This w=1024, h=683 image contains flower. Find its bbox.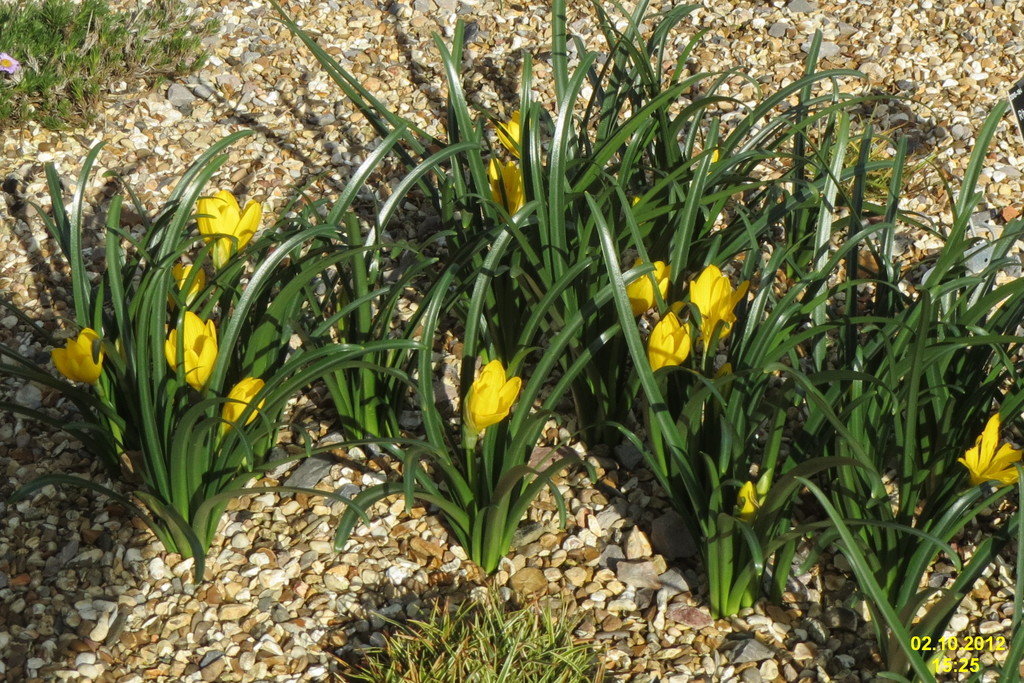
bbox=[50, 327, 105, 383].
